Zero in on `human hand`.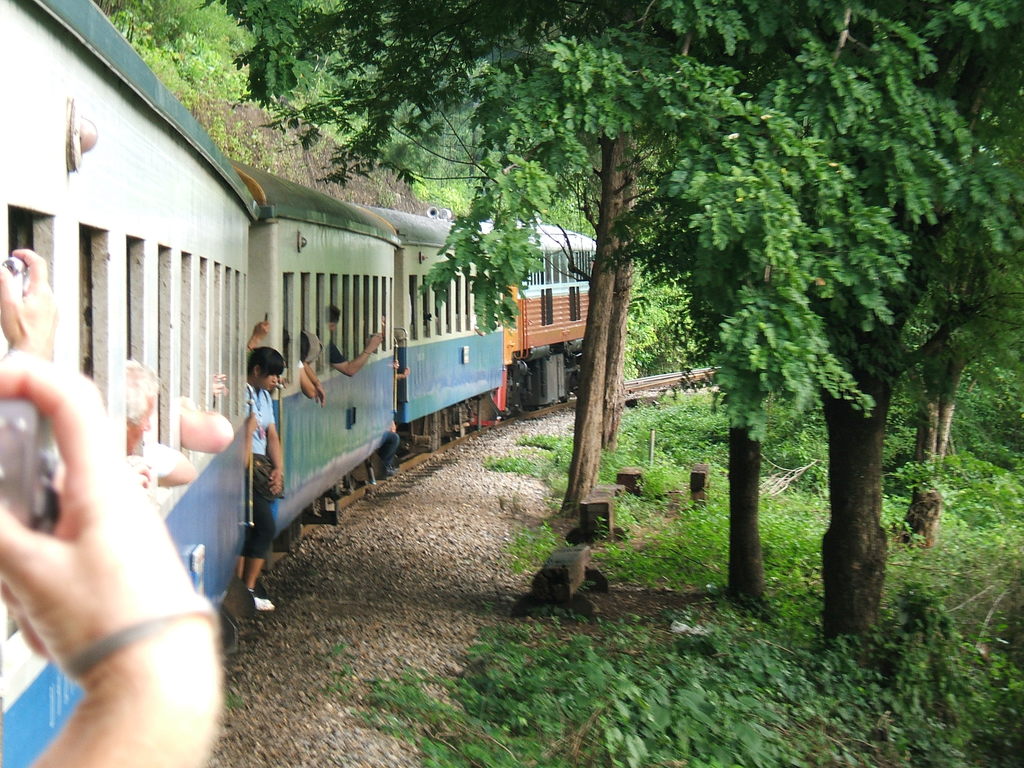
Zeroed in: bbox(369, 332, 383, 352).
